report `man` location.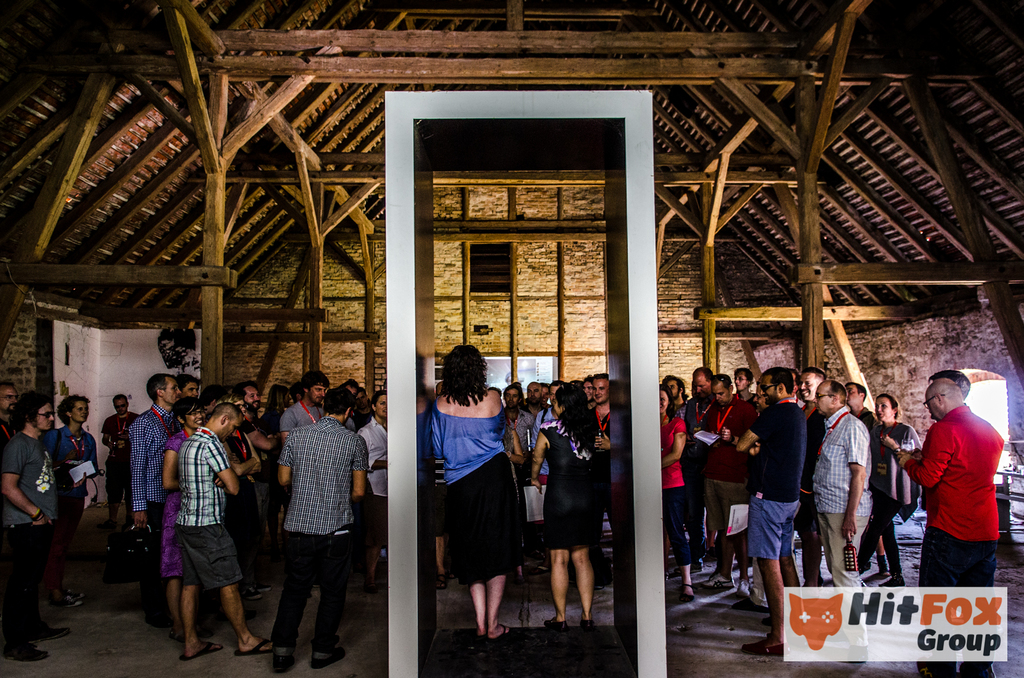
Report: 0:384:25:445.
